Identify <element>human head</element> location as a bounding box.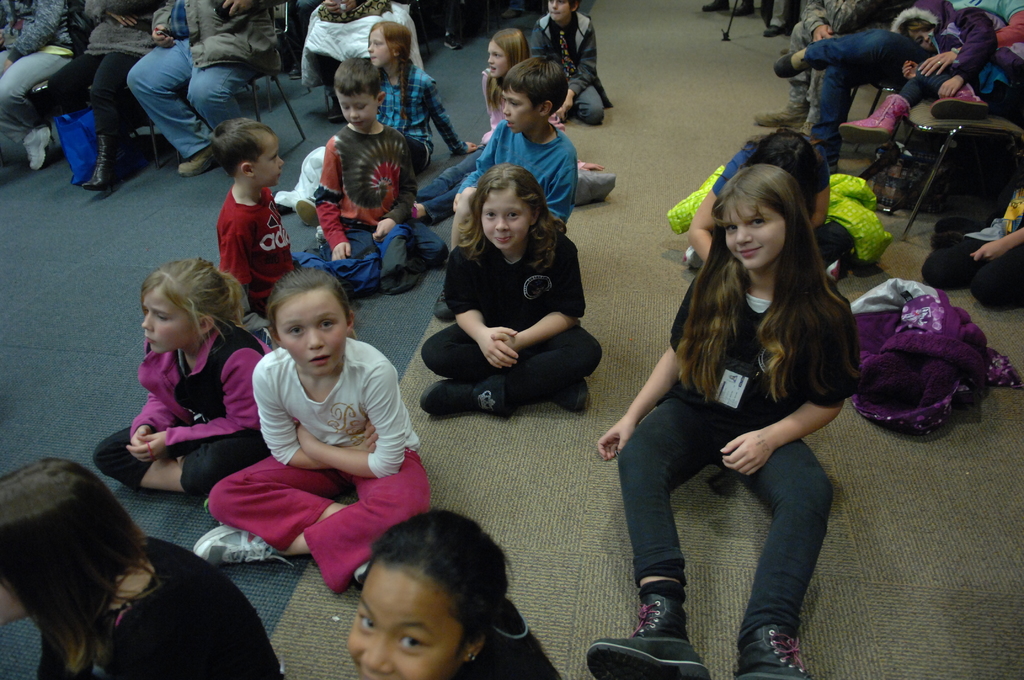
<bbox>210, 119, 286, 187</bbox>.
